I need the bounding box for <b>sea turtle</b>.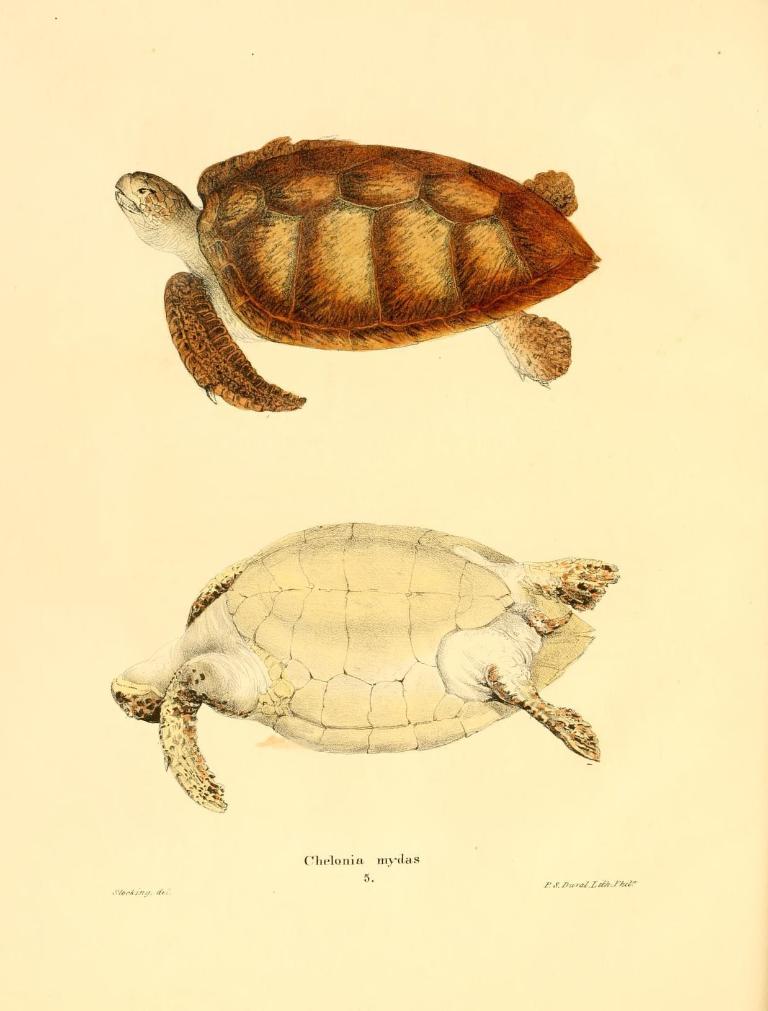
Here it is: left=111, top=128, right=597, bottom=418.
